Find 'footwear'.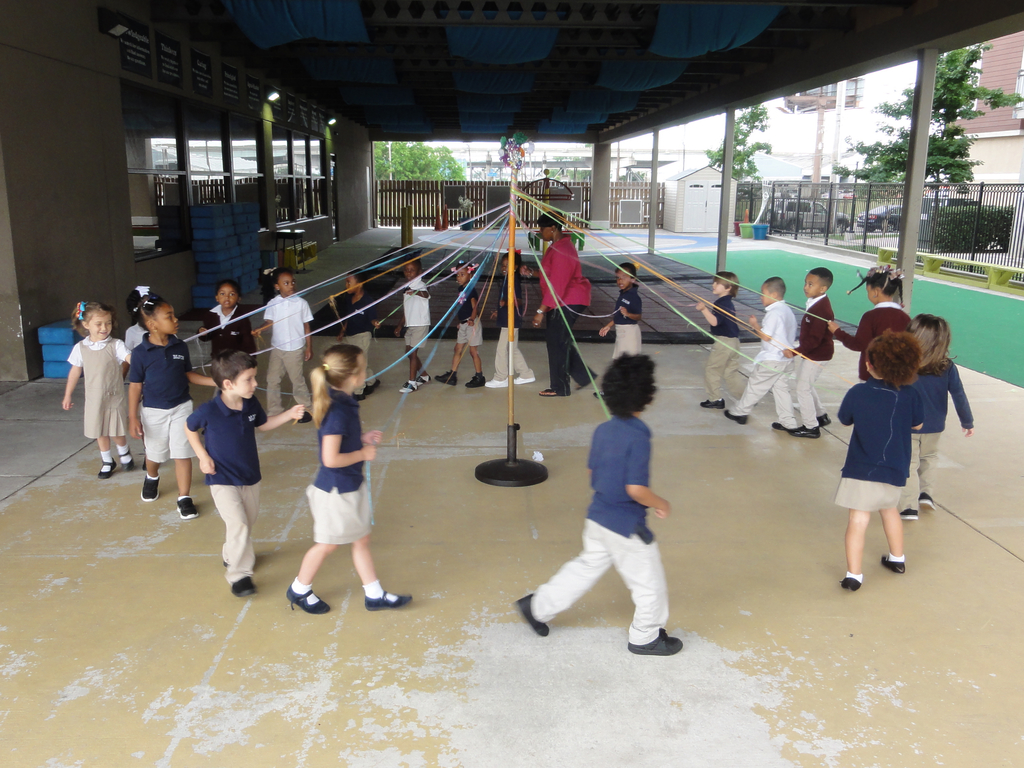
[697, 394, 725, 407].
